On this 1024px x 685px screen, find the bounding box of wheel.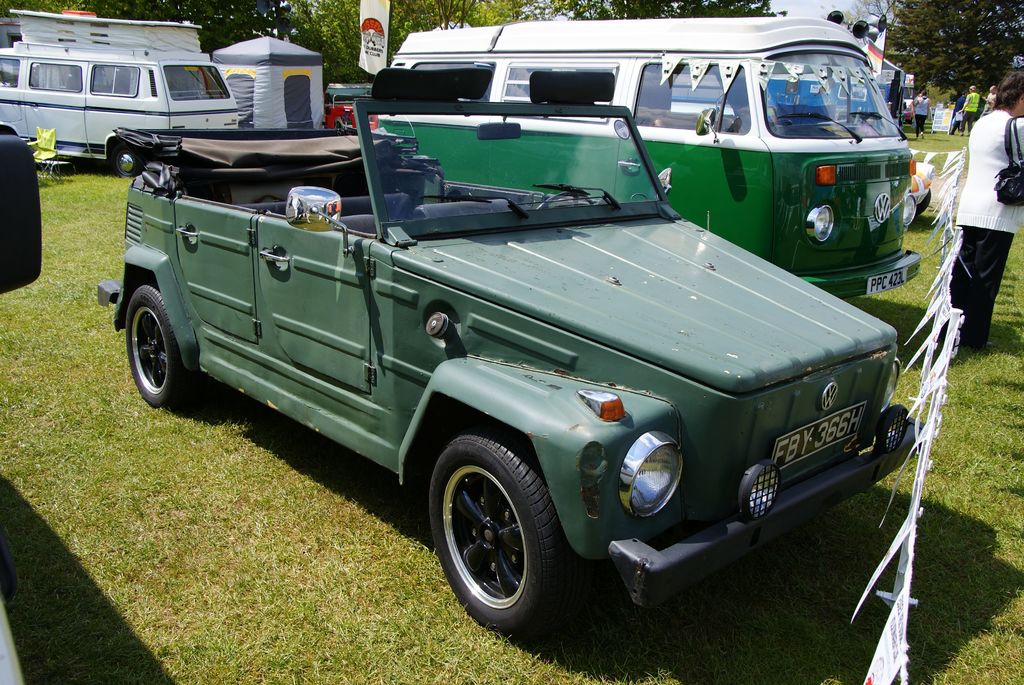
Bounding box: box(124, 283, 200, 405).
